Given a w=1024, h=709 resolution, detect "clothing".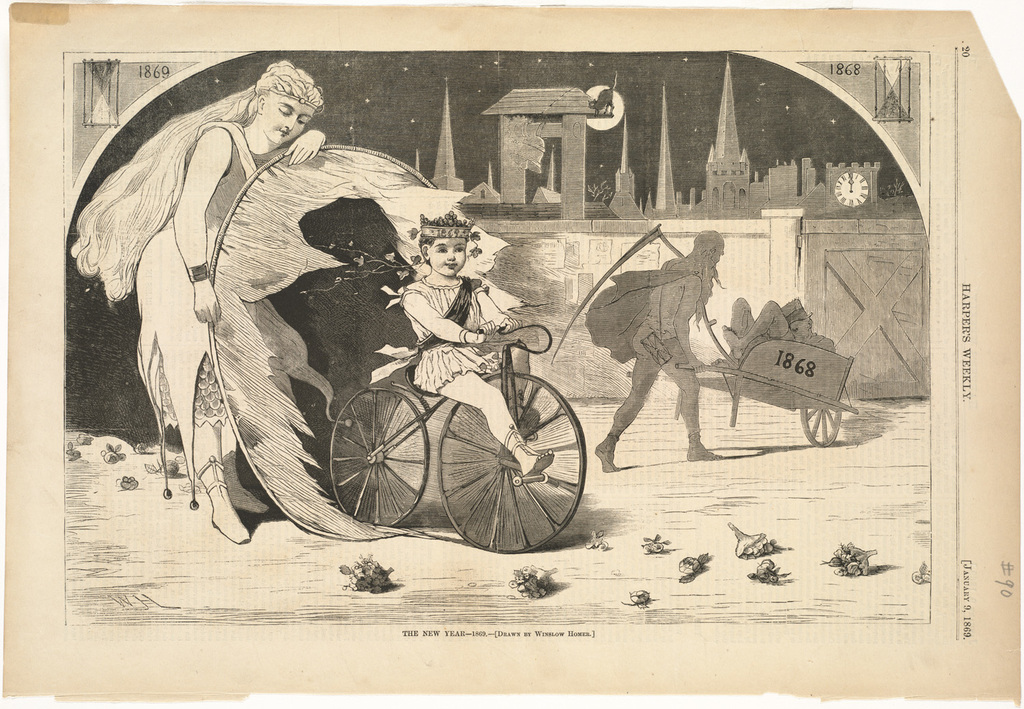
bbox(126, 99, 423, 539).
